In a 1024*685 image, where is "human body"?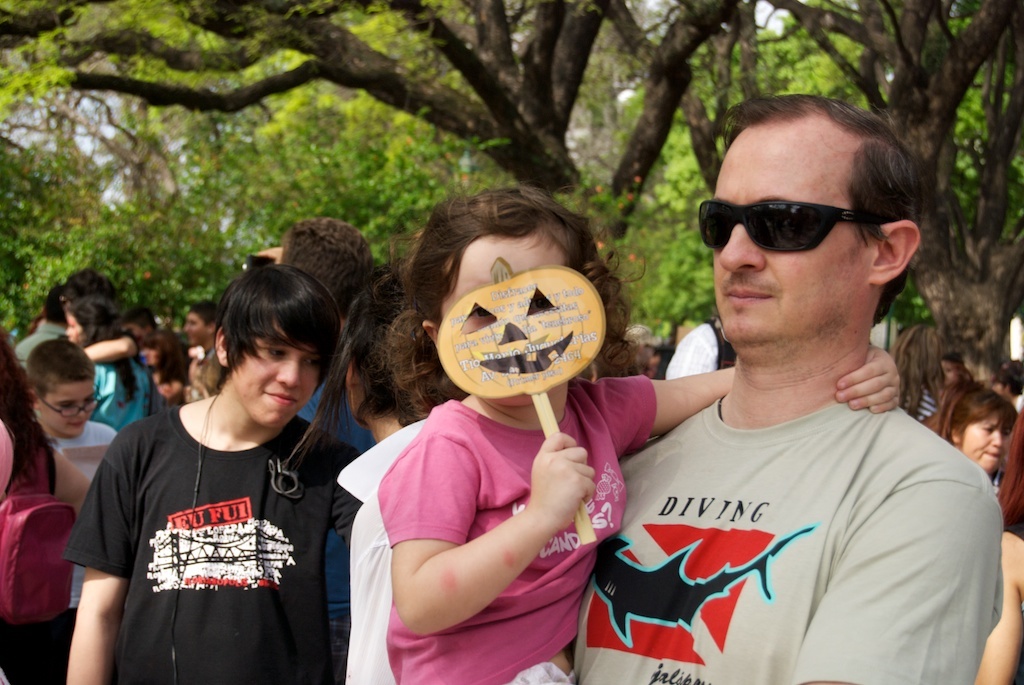
{"left": 9, "top": 322, "right": 61, "bottom": 366}.
